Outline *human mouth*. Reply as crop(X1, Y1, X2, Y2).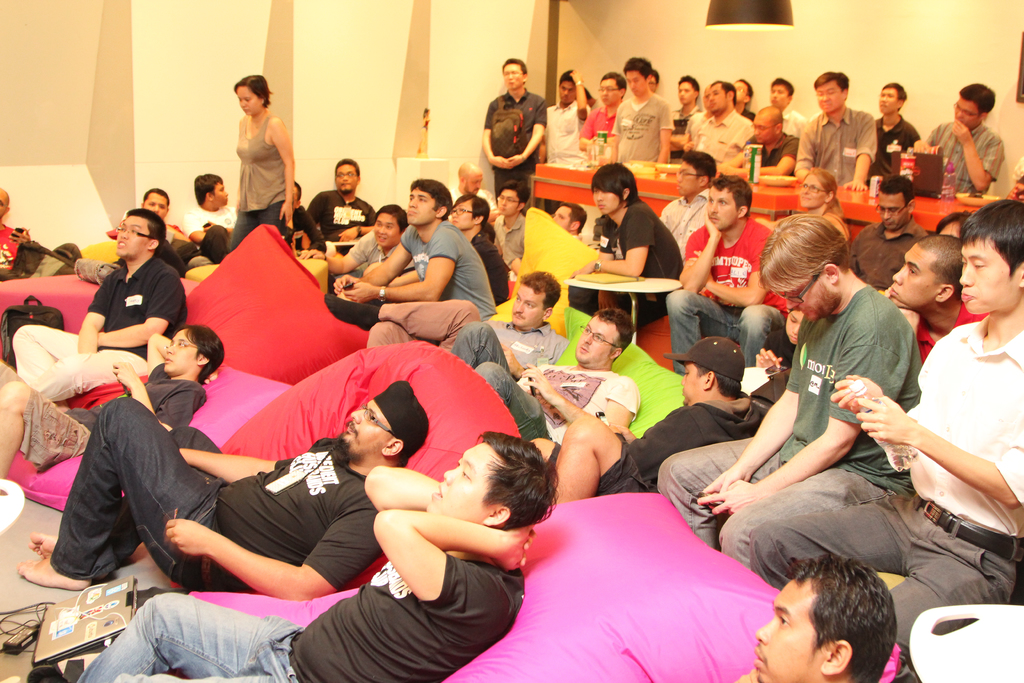
crop(225, 195, 228, 199).
